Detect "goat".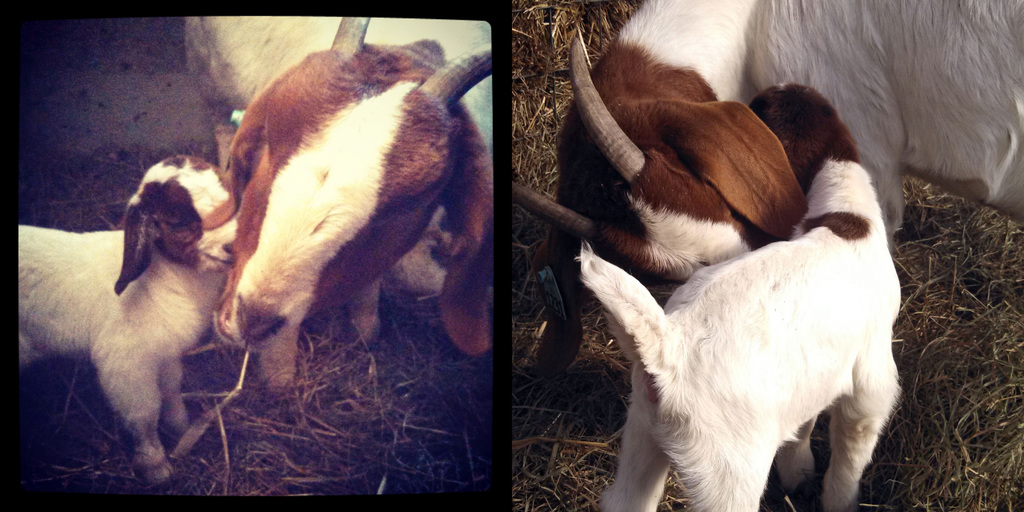
Detected at [179,8,496,401].
